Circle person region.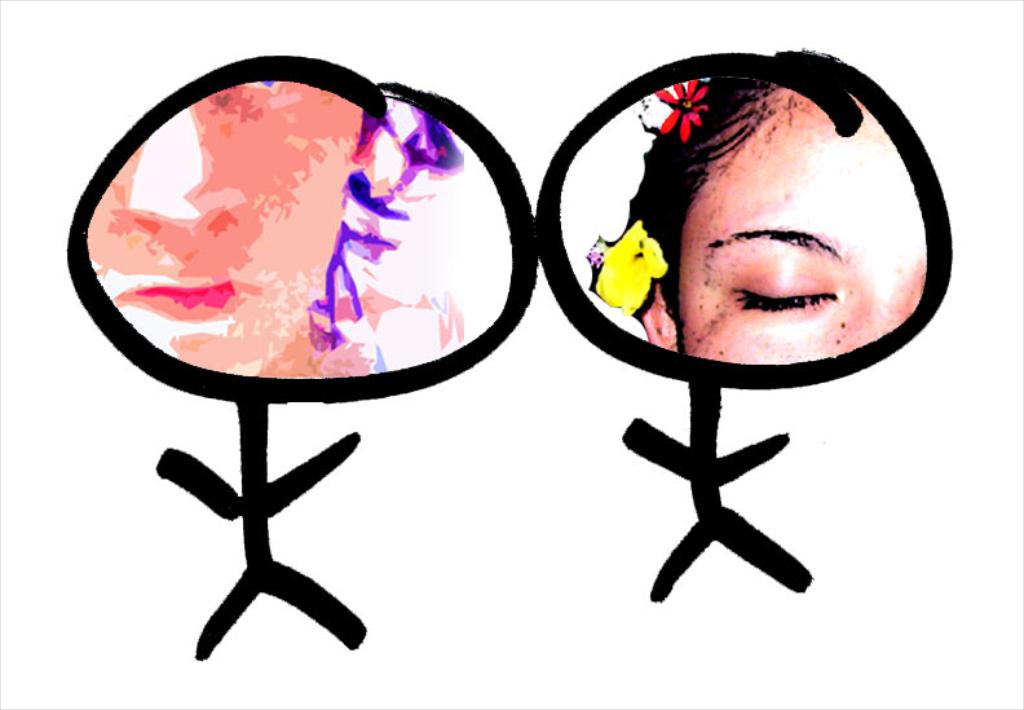
Region: (left=592, top=80, right=930, bottom=361).
